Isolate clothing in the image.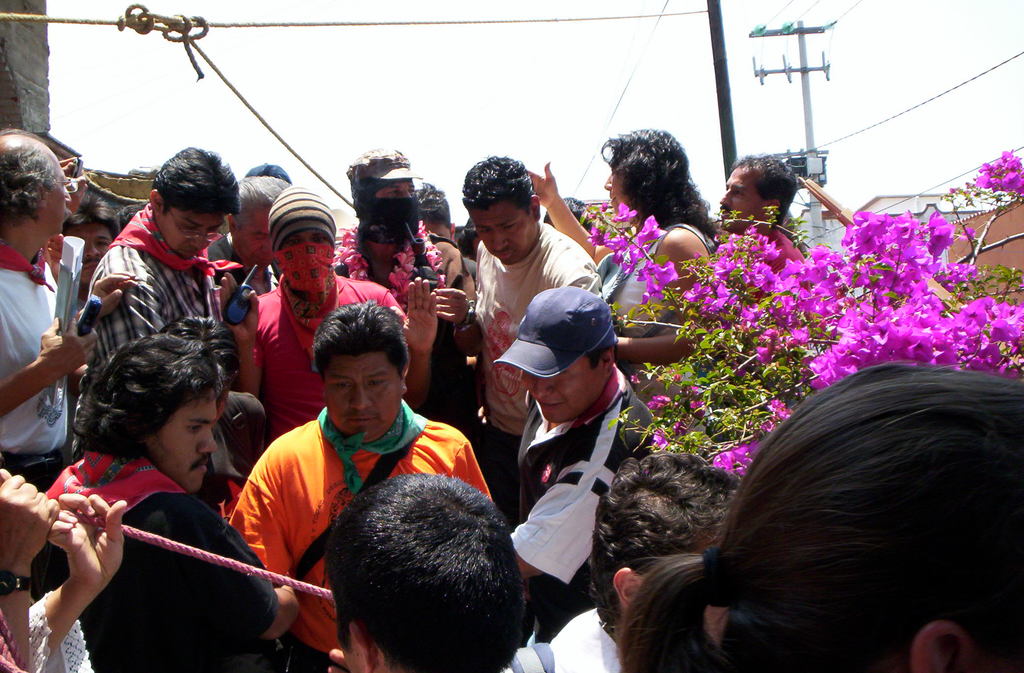
Isolated region: BBox(595, 213, 714, 410).
